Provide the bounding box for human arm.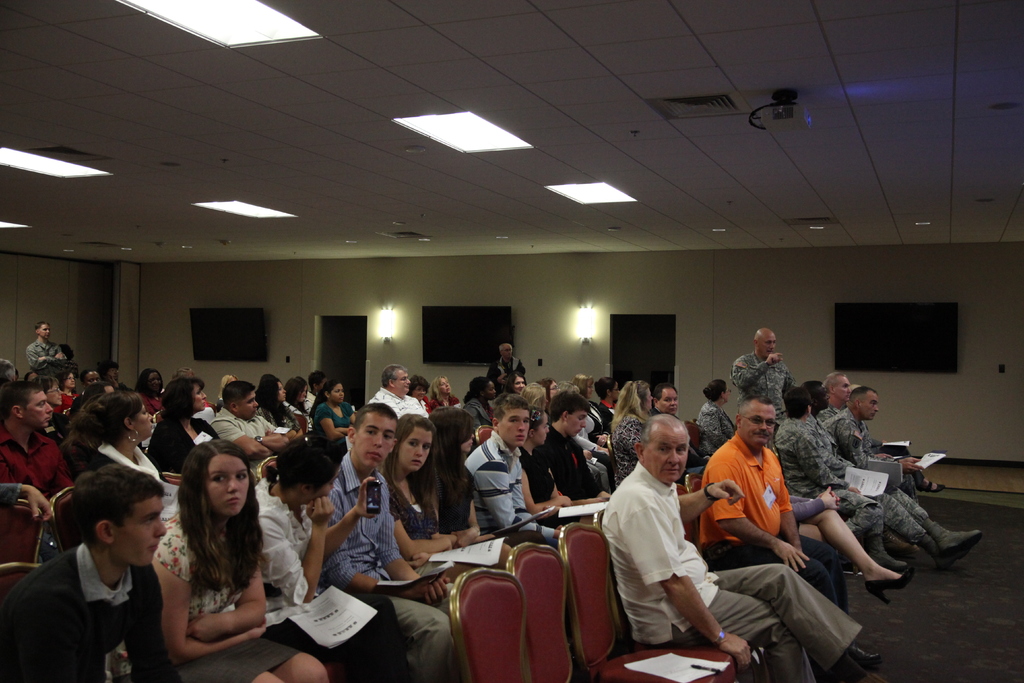
522,464,574,519.
